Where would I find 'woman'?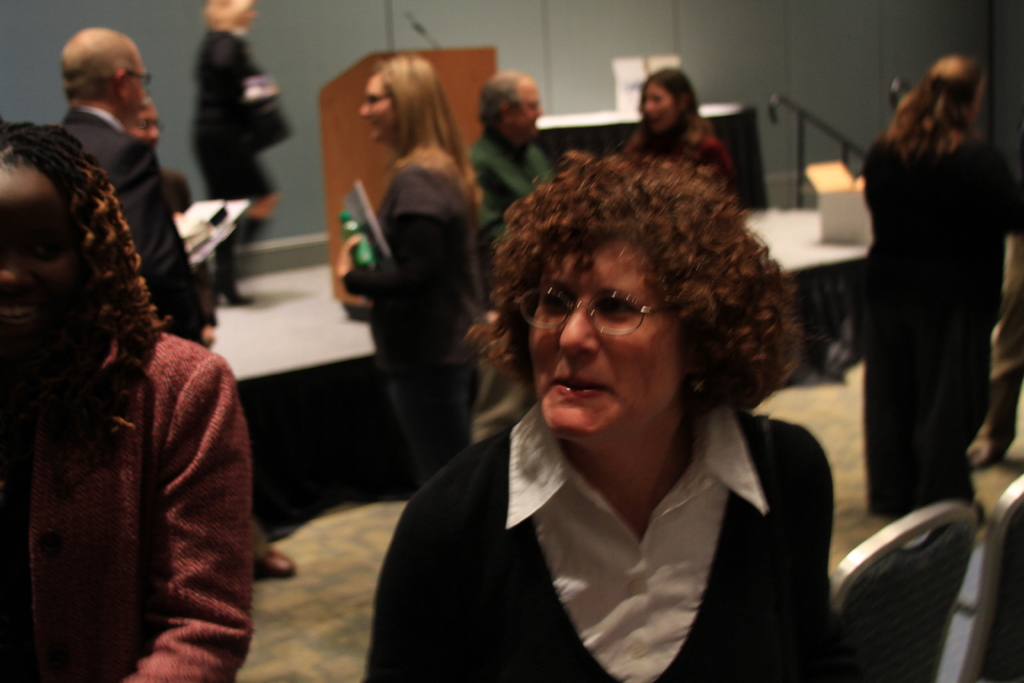
At crop(861, 55, 1002, 522).
